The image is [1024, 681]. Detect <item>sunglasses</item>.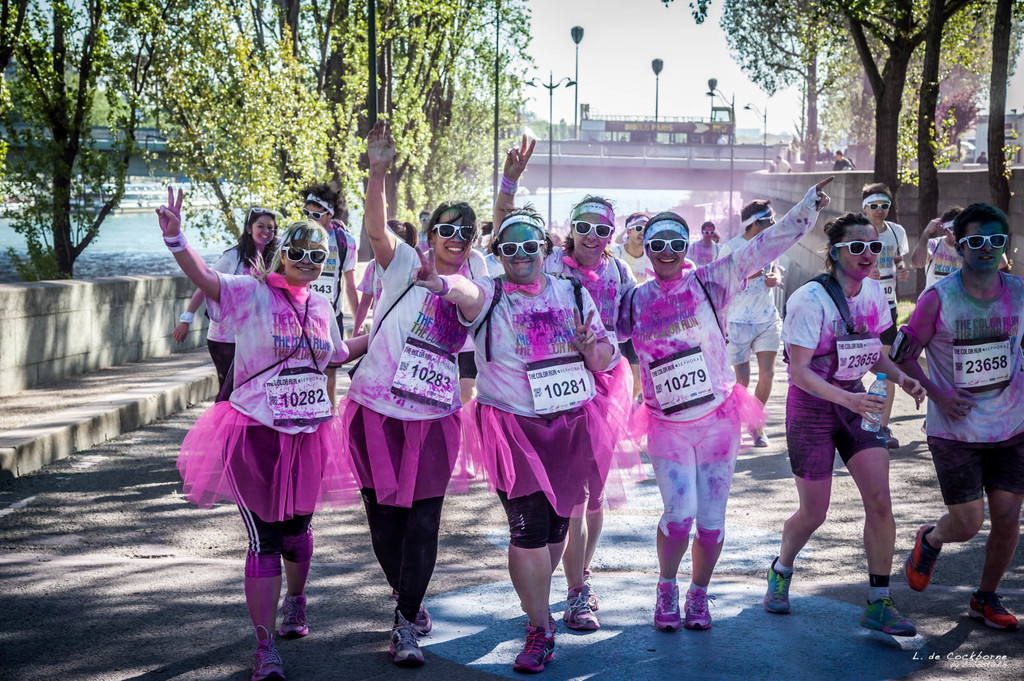
Detection: Rect(632, 223, 644, 233).
